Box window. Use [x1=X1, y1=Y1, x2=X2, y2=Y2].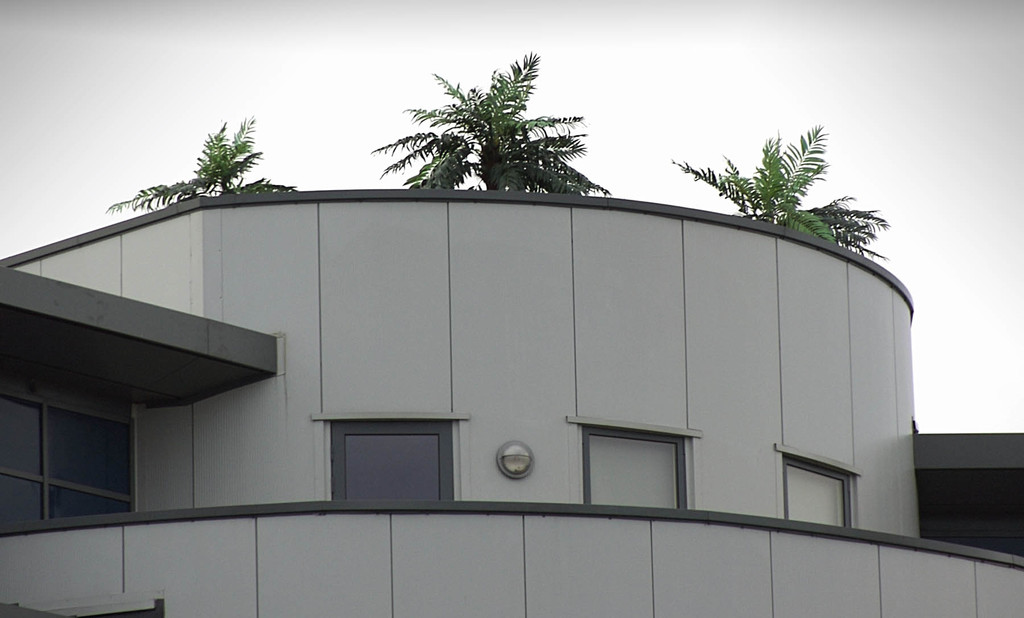
[x1=582, y1=425, x2=689, y2=508].
